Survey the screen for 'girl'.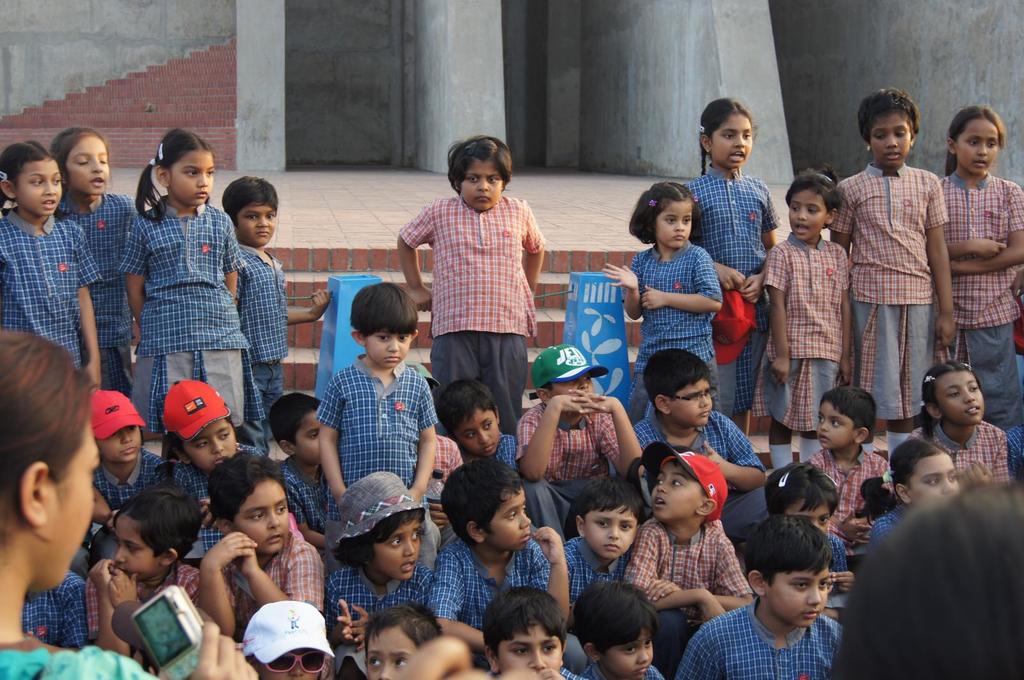
Survey found: locate(328, 469, 435, 679).
